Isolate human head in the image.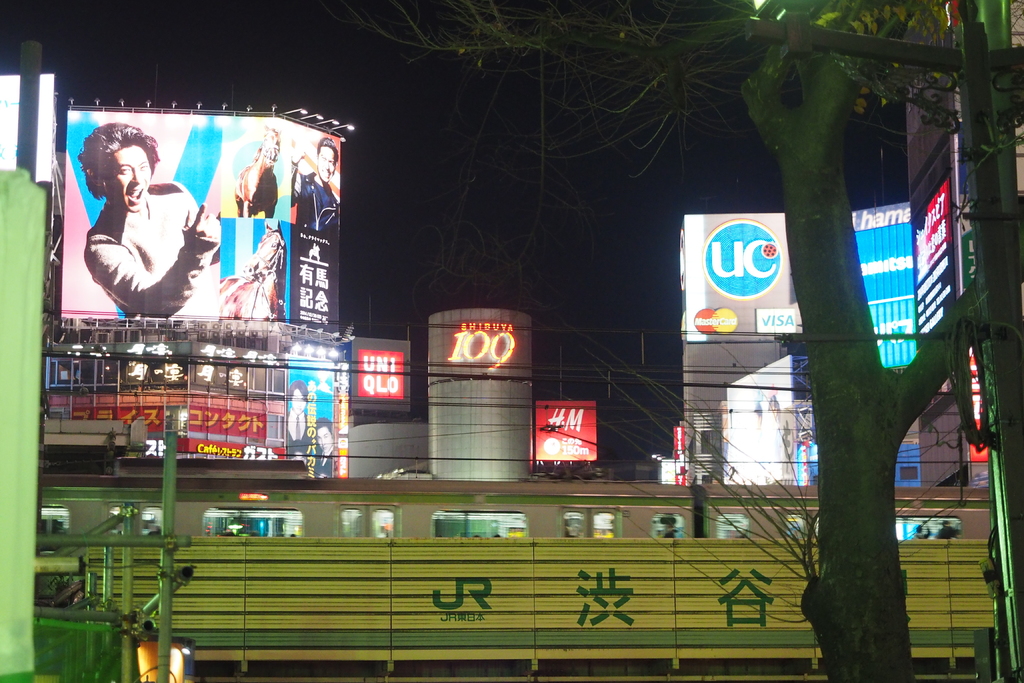
Isolated region: box=[315, 140, 339, 181].
